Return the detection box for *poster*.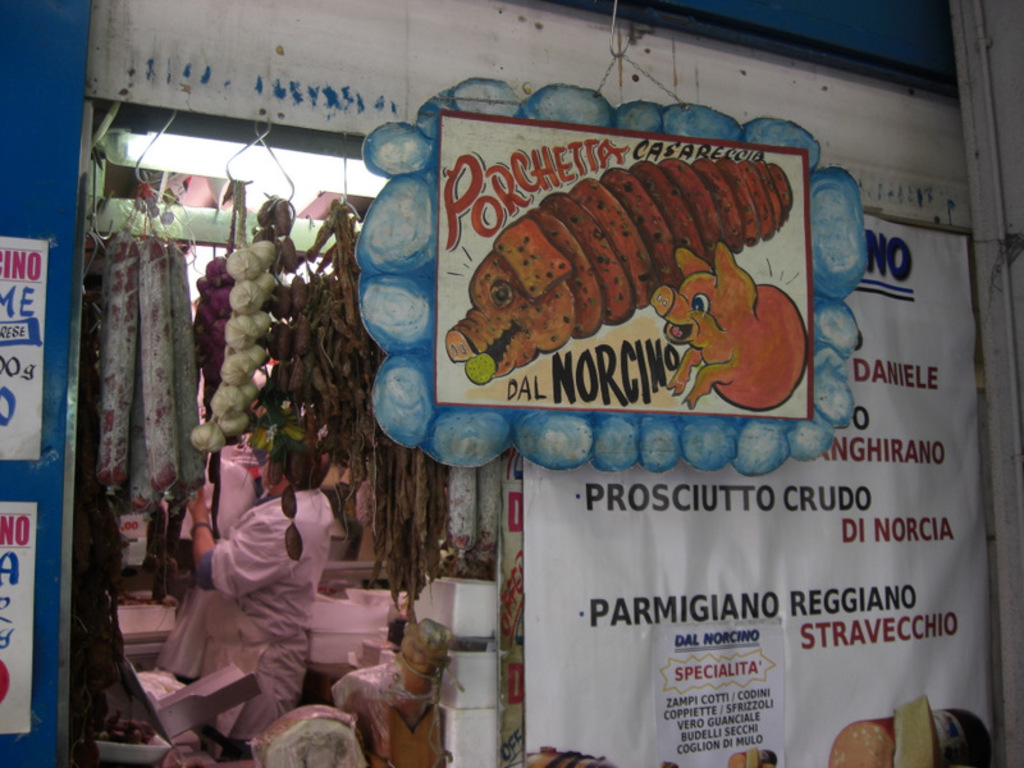
region(0, 233, 54, 461).
